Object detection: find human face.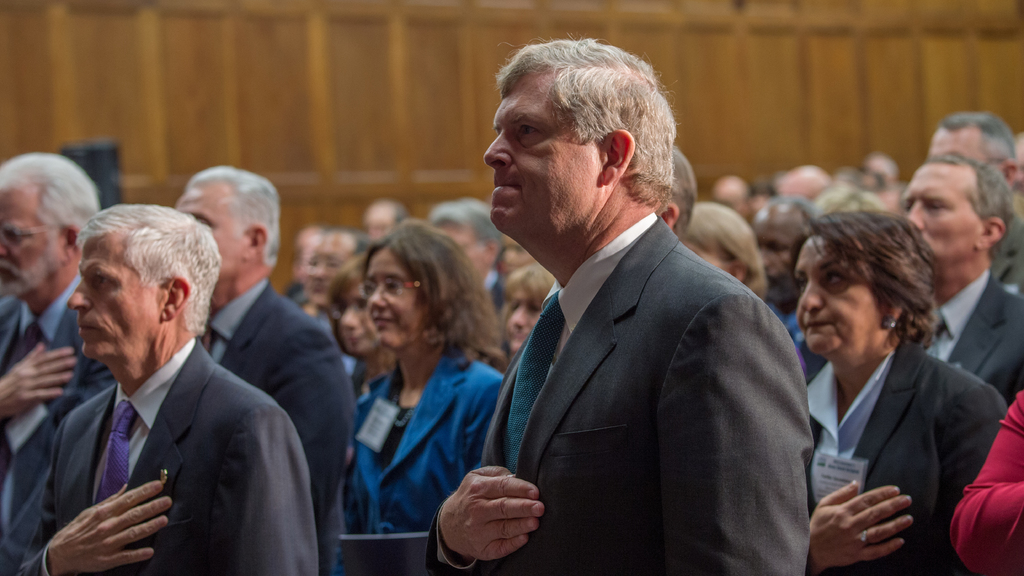
BBox(68, 220, 168, 345).
